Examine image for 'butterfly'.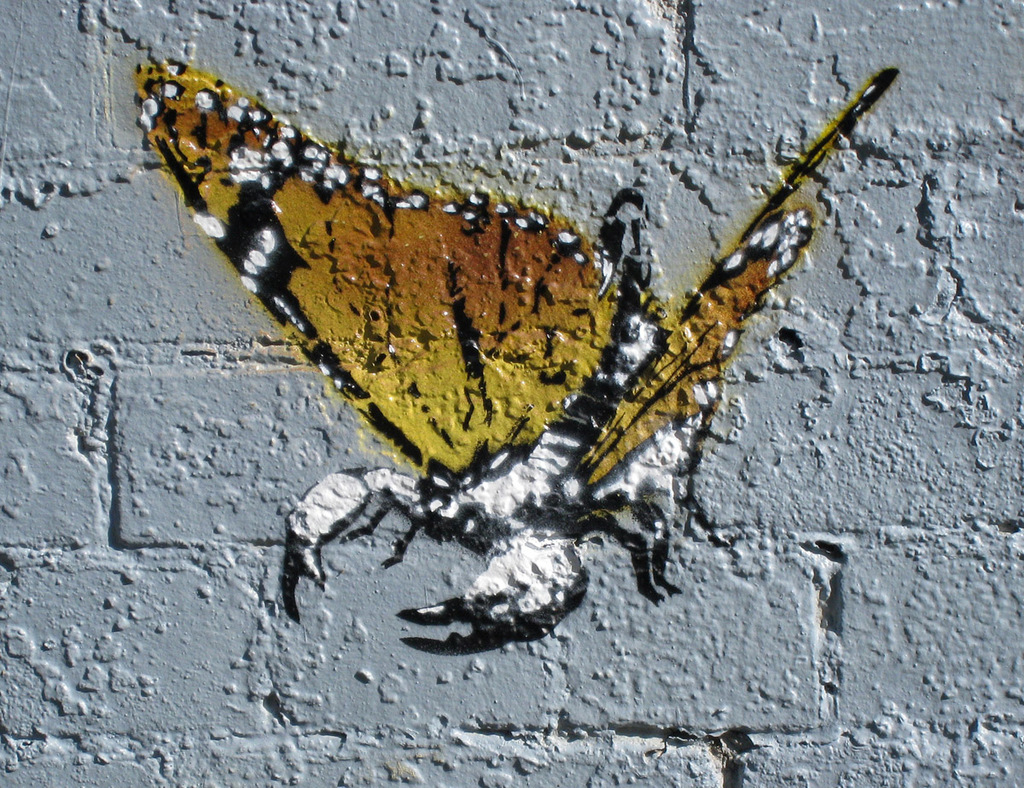
Examination result: pyautogui.locateOnScreen(123, 79, 650, 541).
